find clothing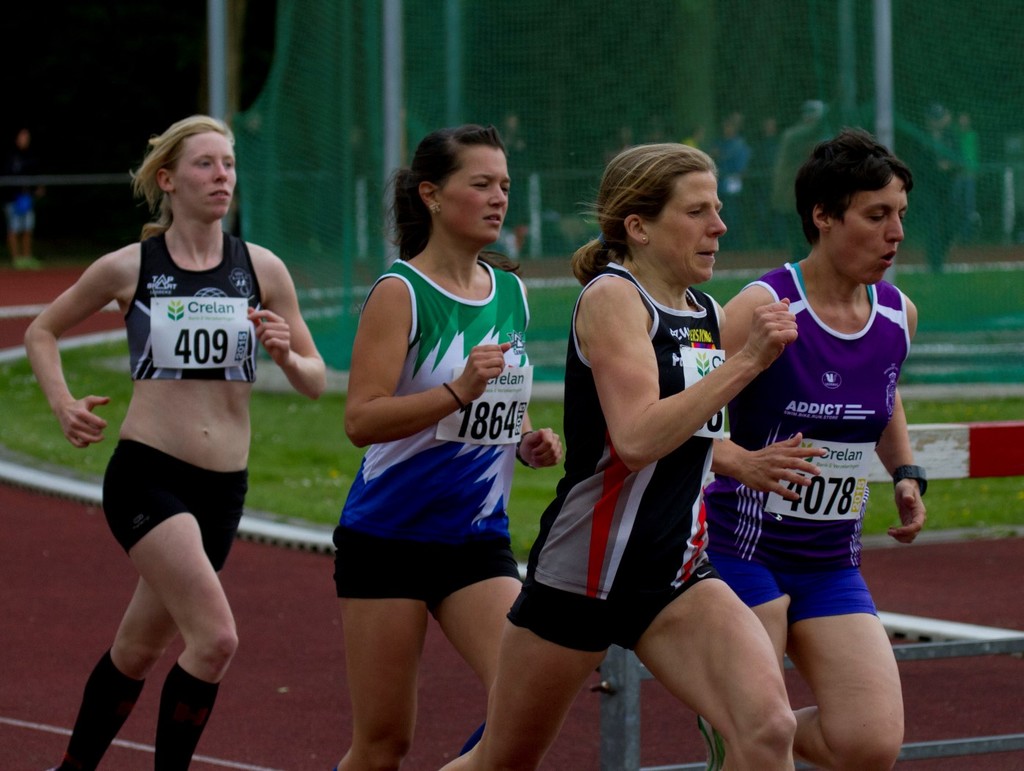
[x1=101, y1=436, x2=251, y2=570]
